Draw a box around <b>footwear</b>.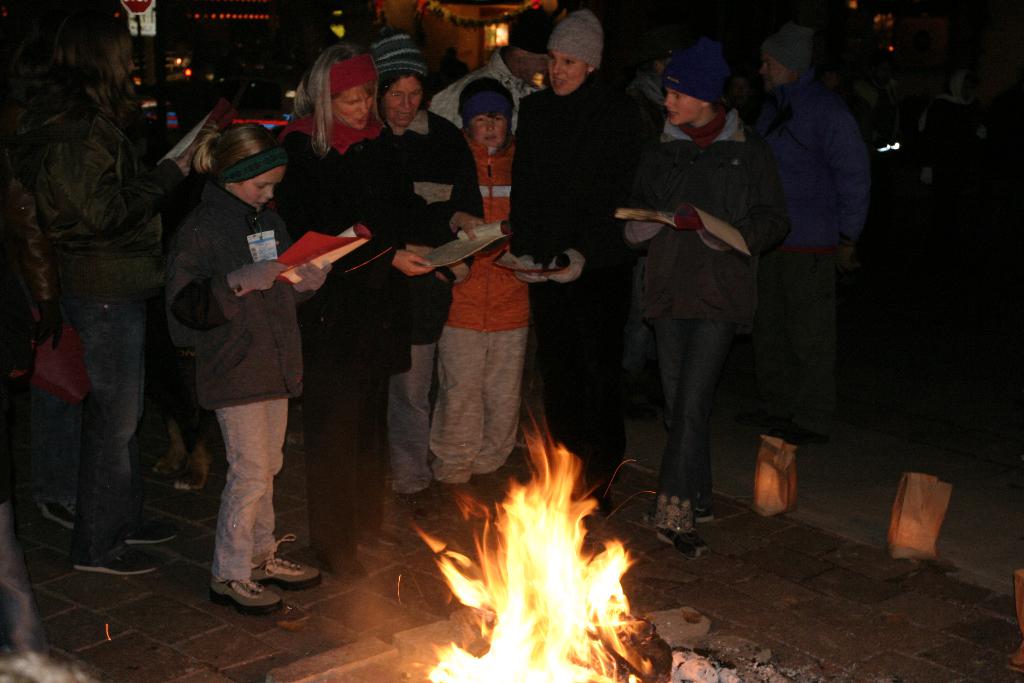
{"left": 657, "top": 531, "right": 707, "bottom": 562}.
